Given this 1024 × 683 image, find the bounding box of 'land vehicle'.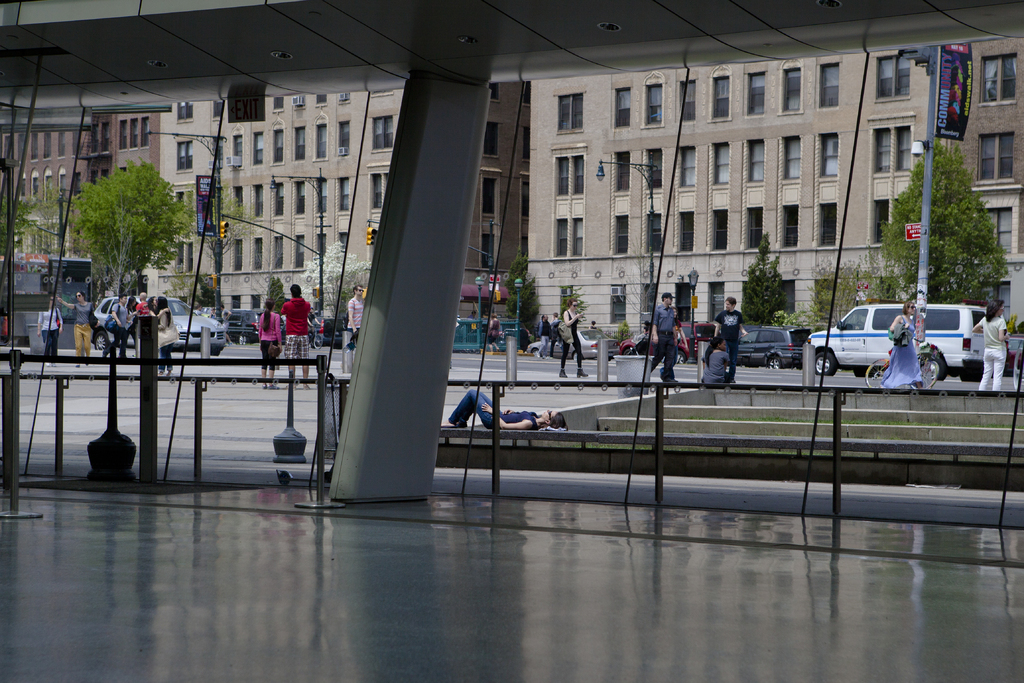
[526, 327, 618, 360].
